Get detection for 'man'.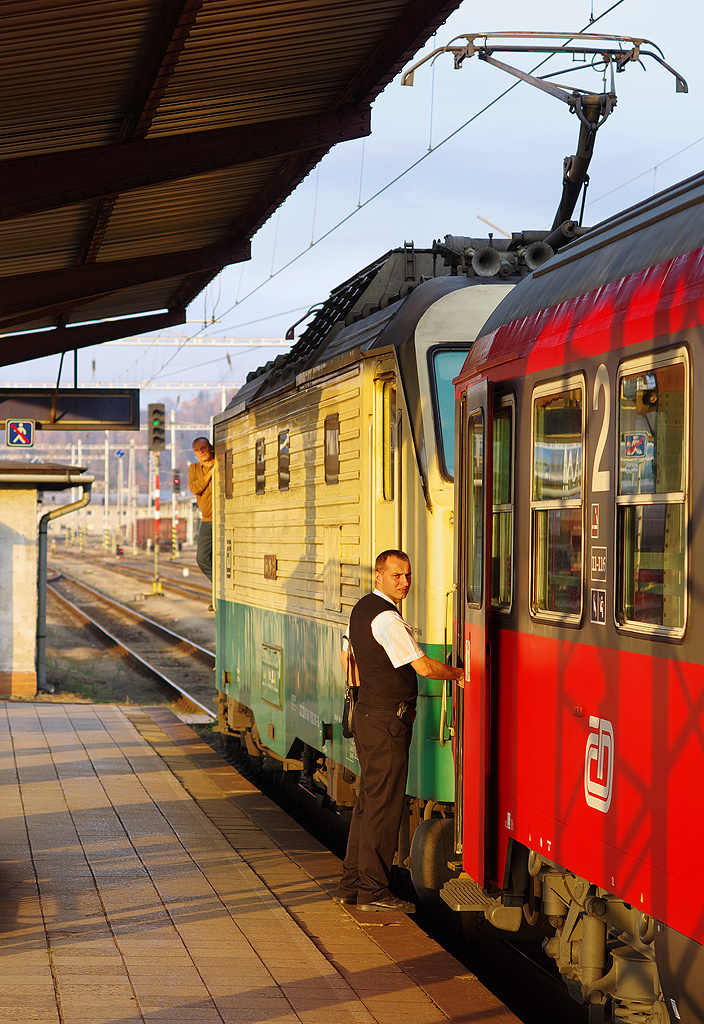
Detection: x1=339 y1=536 x2=449 y2=911.
